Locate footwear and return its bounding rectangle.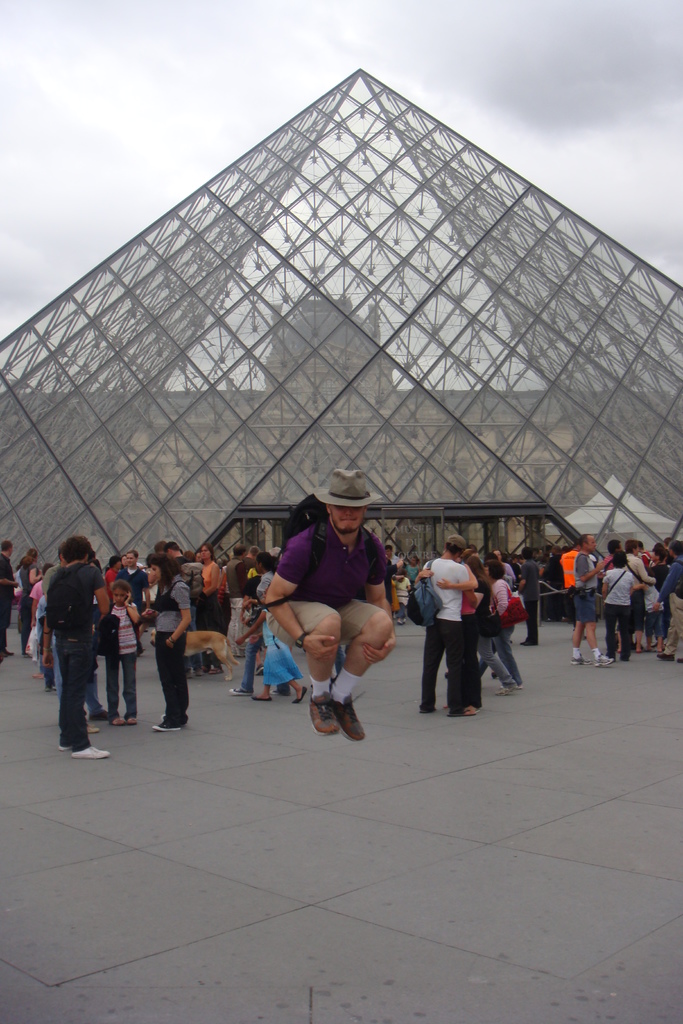
<box>225,687,250,698</box>.
